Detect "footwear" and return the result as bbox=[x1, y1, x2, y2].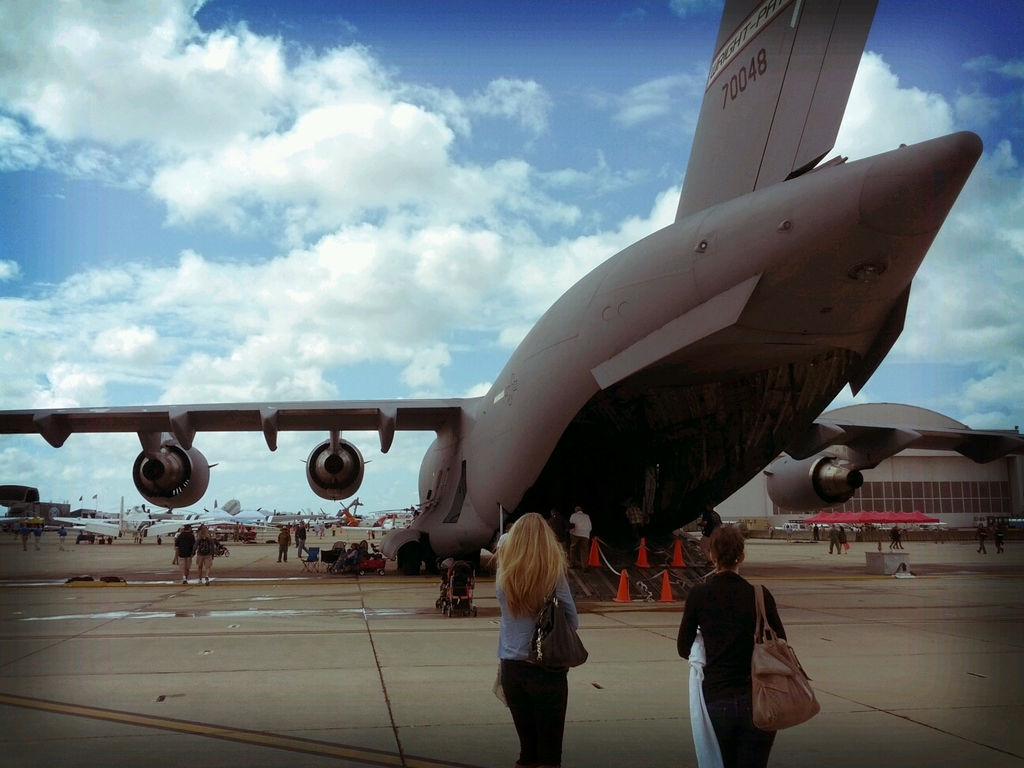
bbox=[200, 577, 210, 582].
